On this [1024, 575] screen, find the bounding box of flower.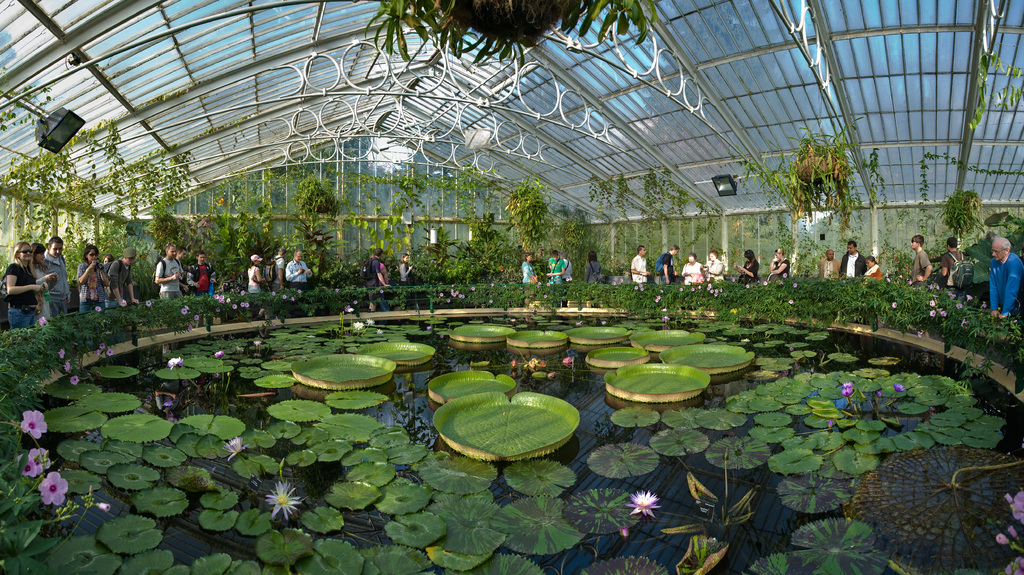
Bounding box: (262, 478, 299, 522).
